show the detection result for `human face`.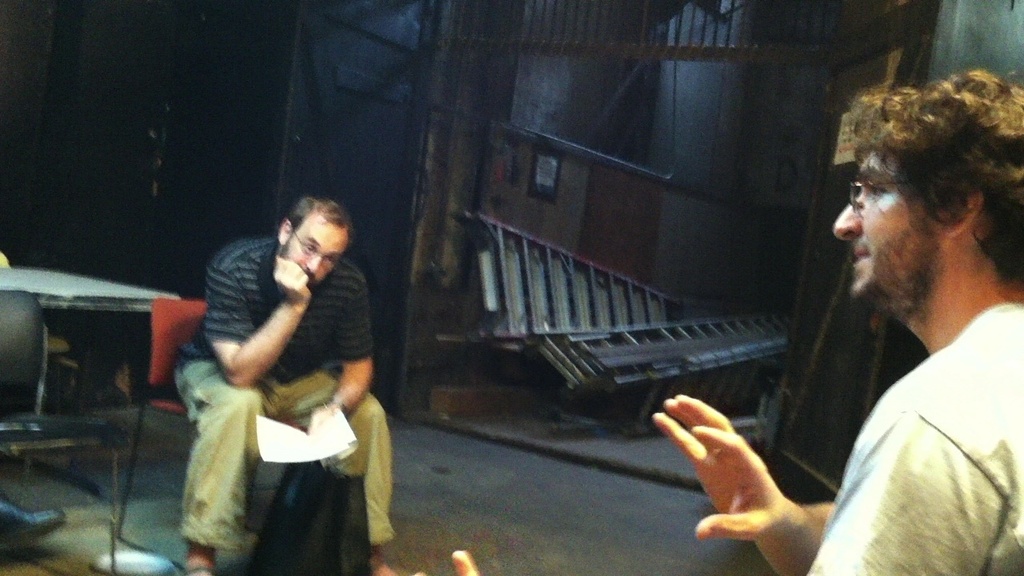
286/214/350/286.
